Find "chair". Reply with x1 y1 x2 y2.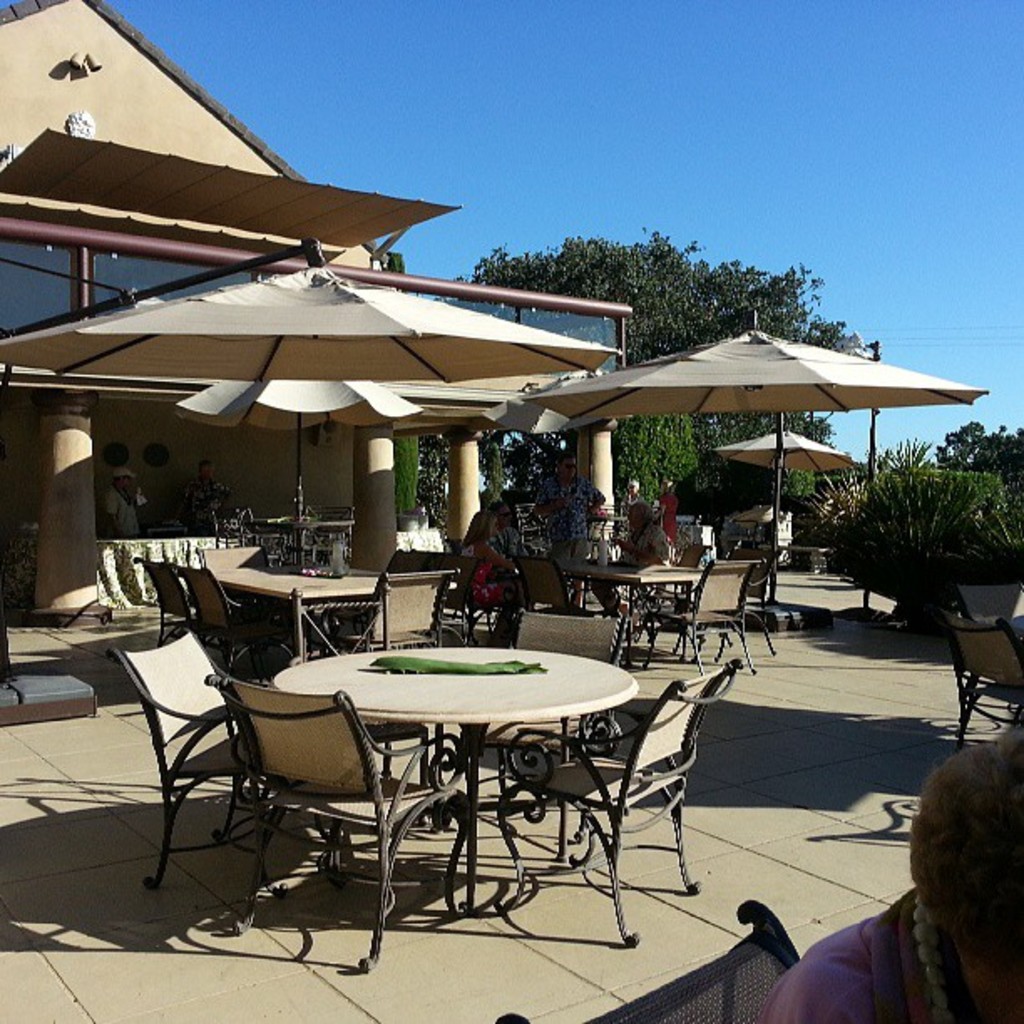
209 683 477 970.
